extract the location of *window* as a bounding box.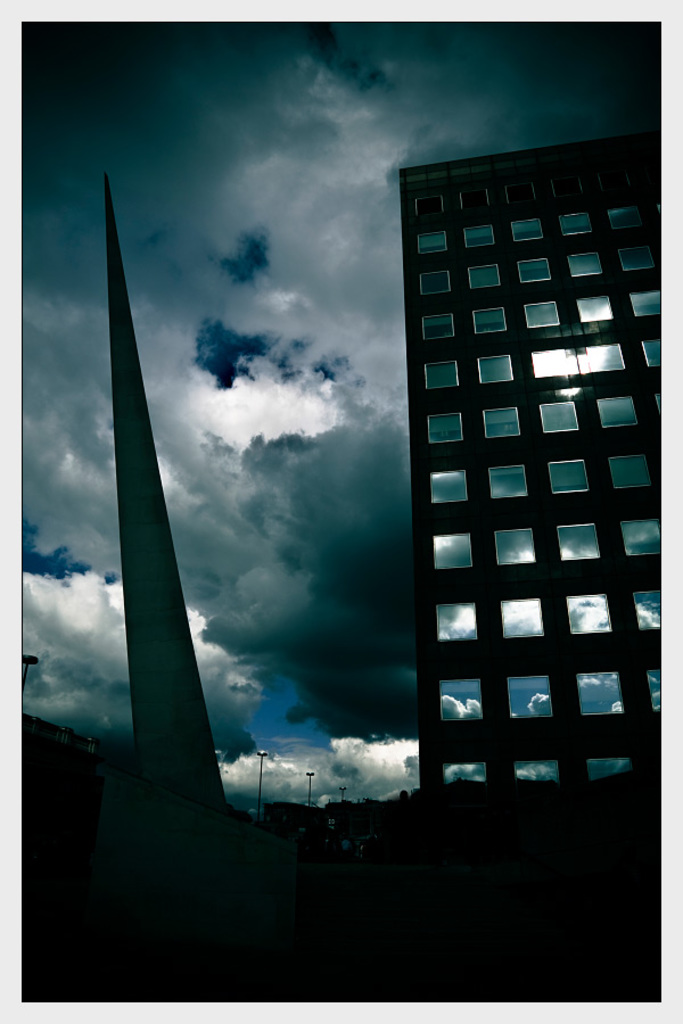
{"left": 415, "top": 230, "right": 450, "bottom": 251}.
